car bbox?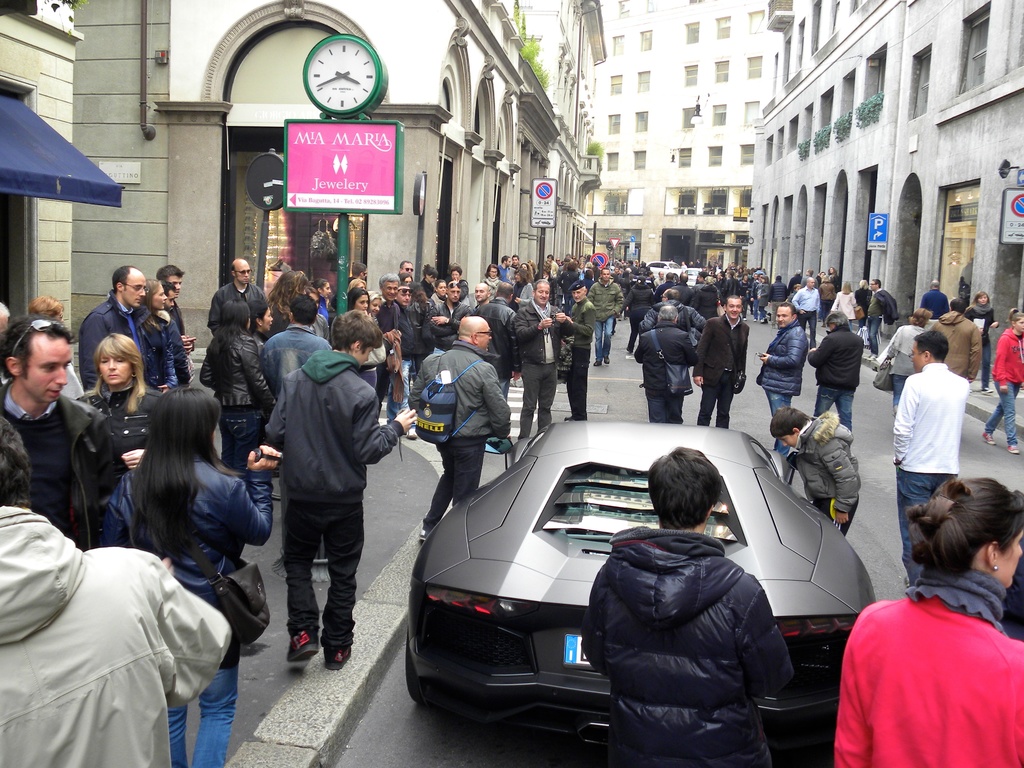
640 257 684 277
